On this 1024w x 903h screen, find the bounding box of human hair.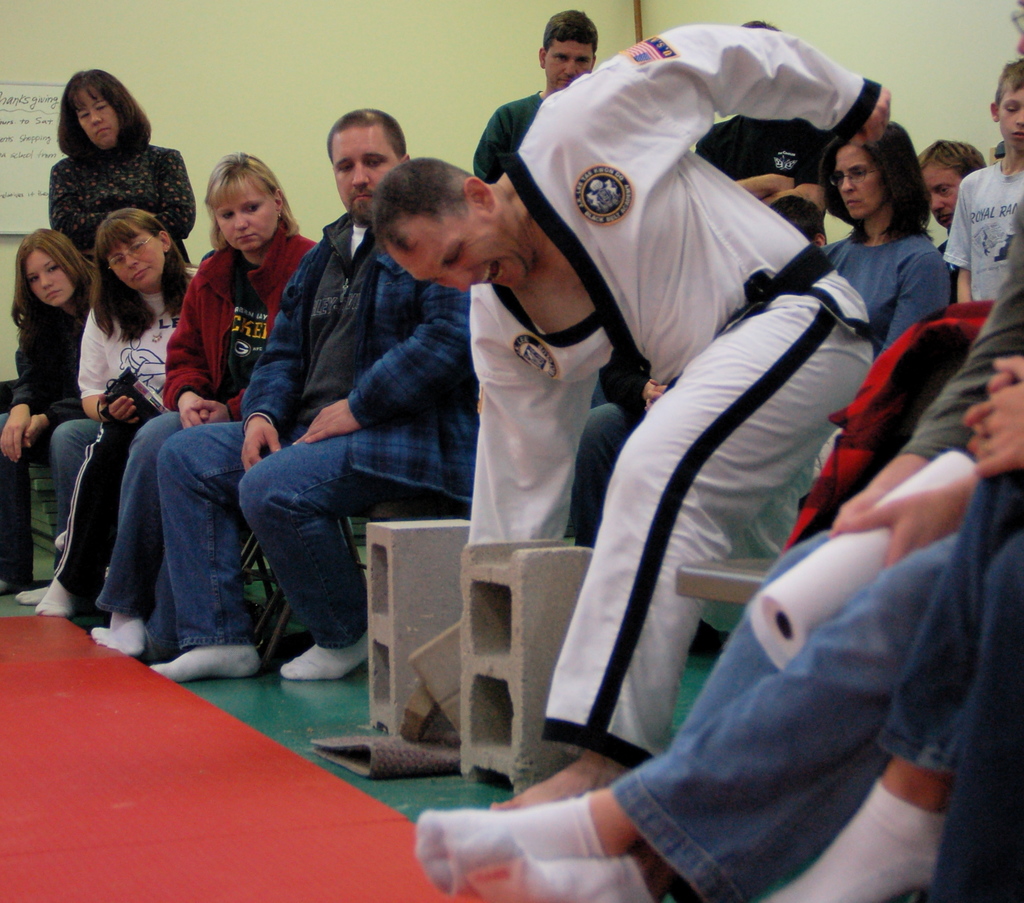
Bounding box: <region>199, 148, 303, 261</region>.
